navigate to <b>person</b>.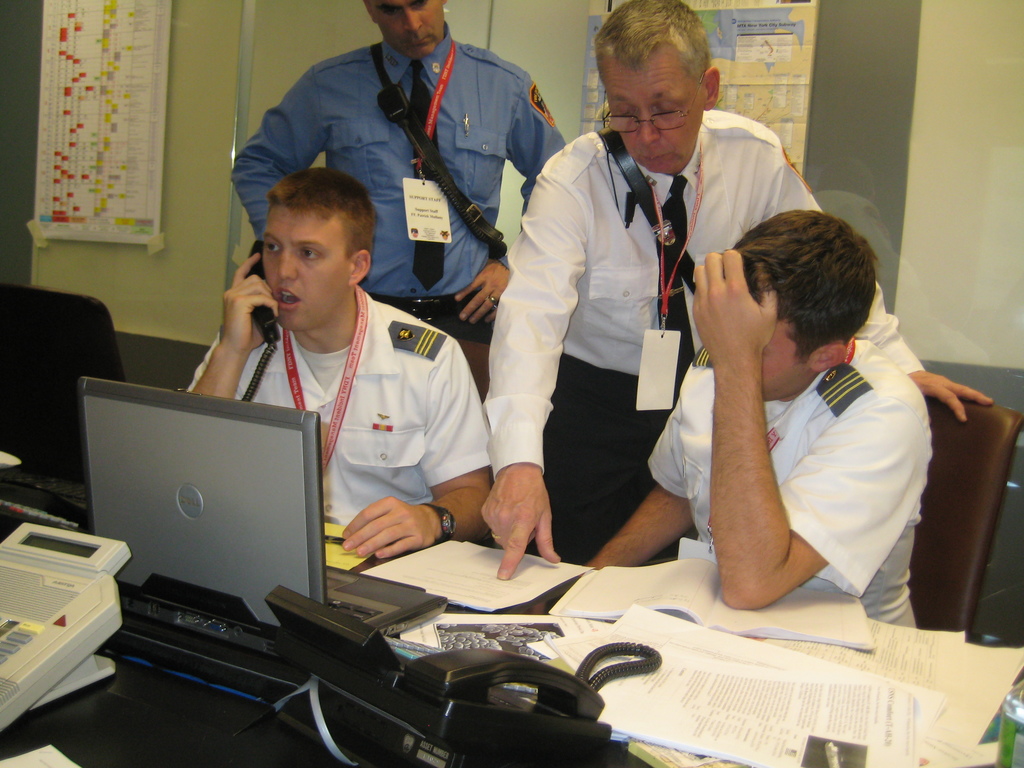
Navigation target: bbox=[223, 0, 573, 403].
